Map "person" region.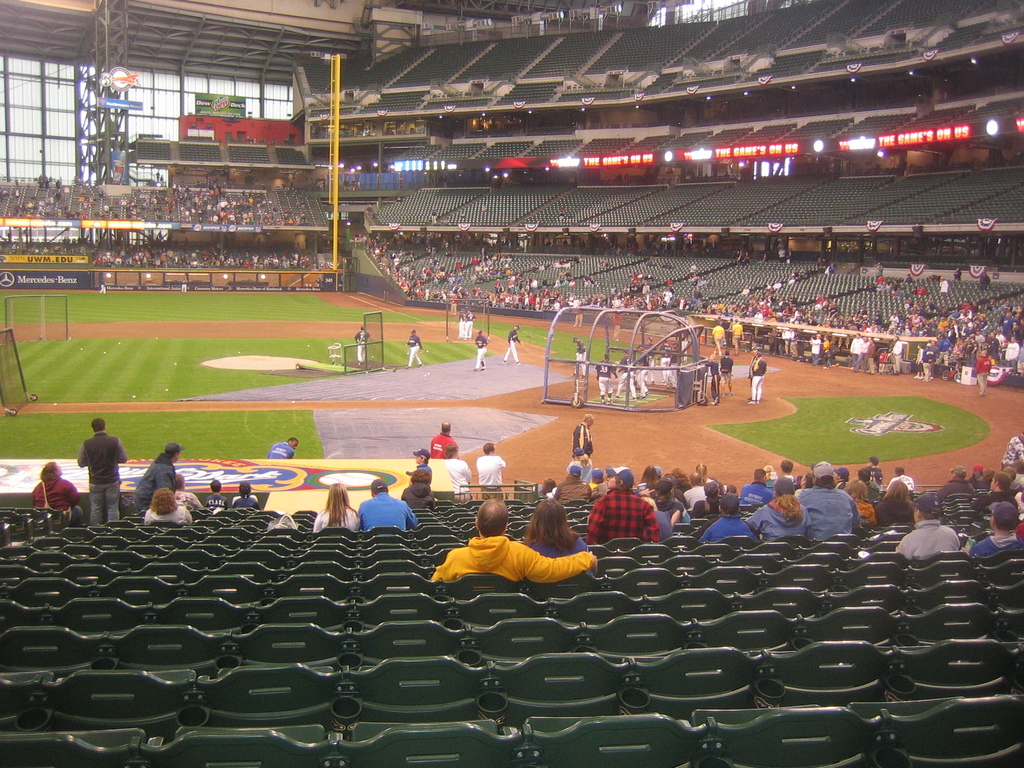
Mapped to box=[730, 323, 744, 352].
